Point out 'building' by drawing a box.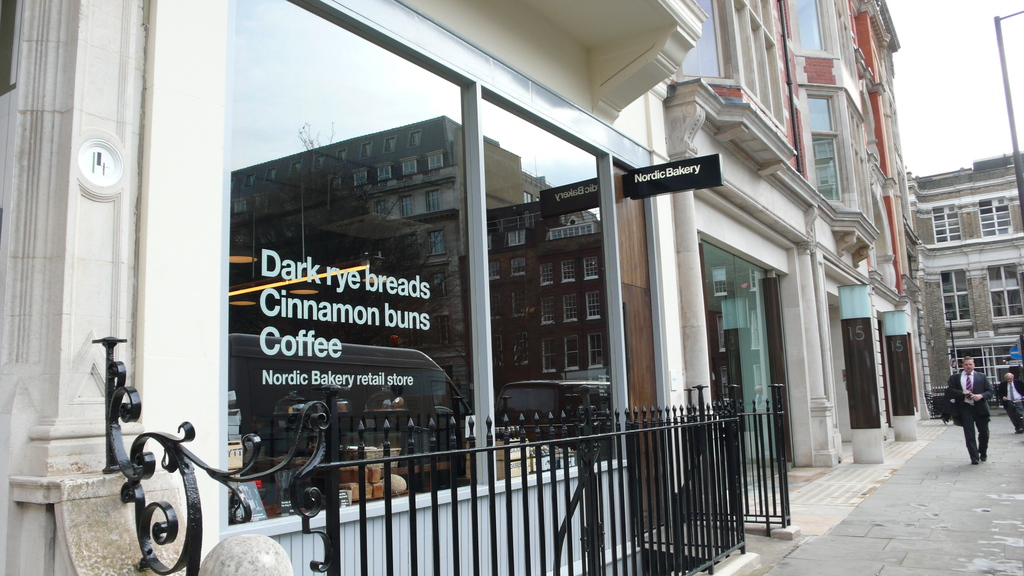
left=908, top=151, right=1023, bottom=404.
